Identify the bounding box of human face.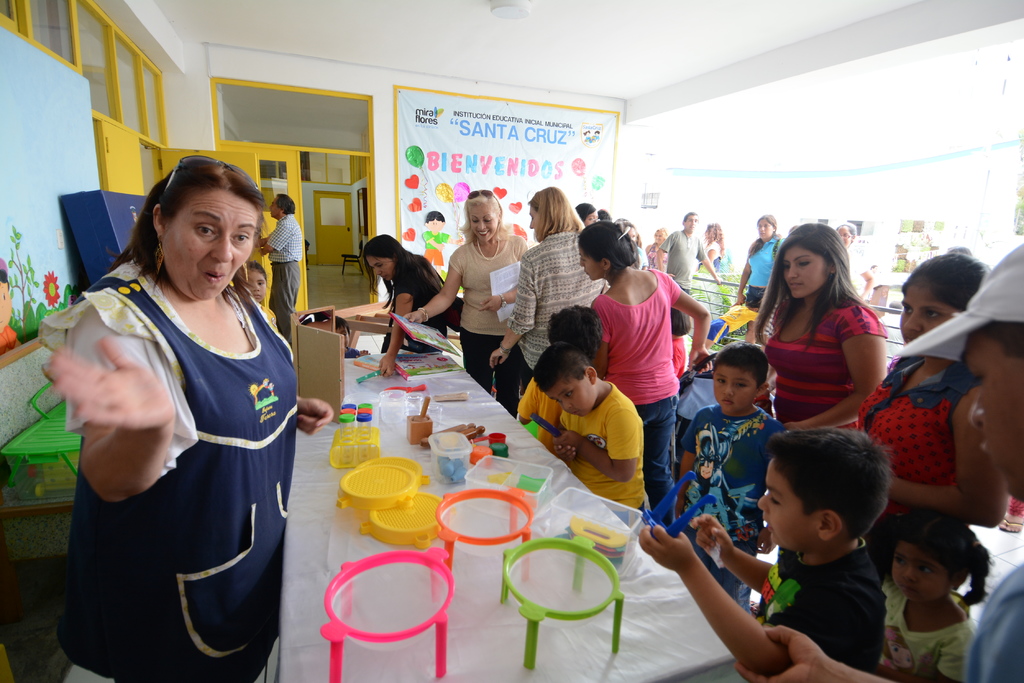
<region>577, 243, 602, 281</region>.
